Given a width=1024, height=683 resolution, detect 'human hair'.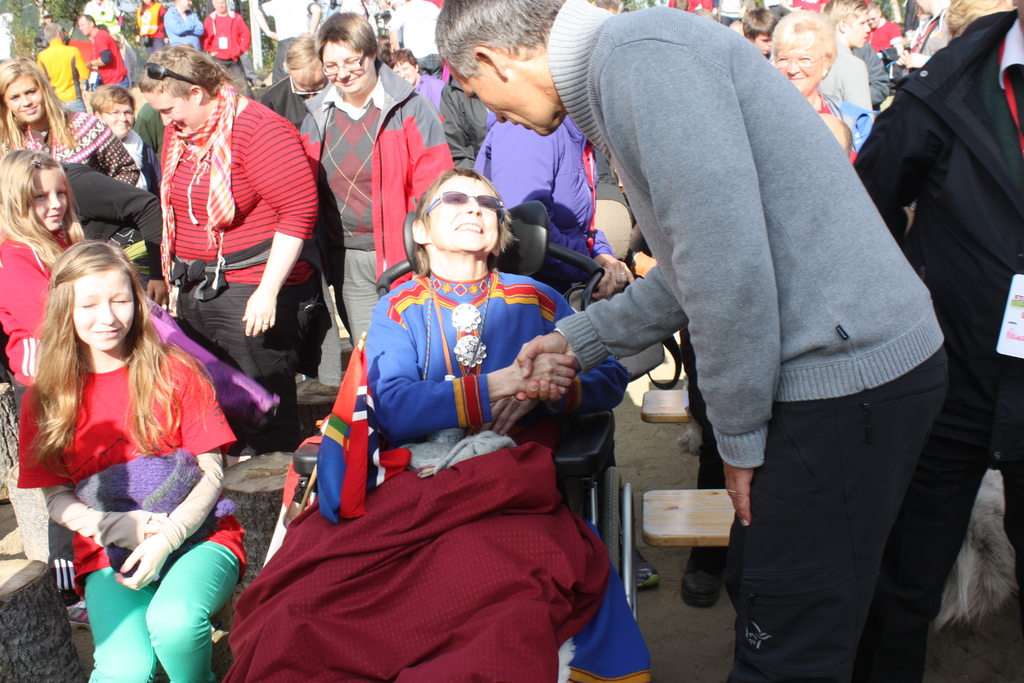
box=[0, 60, 77, 165].
